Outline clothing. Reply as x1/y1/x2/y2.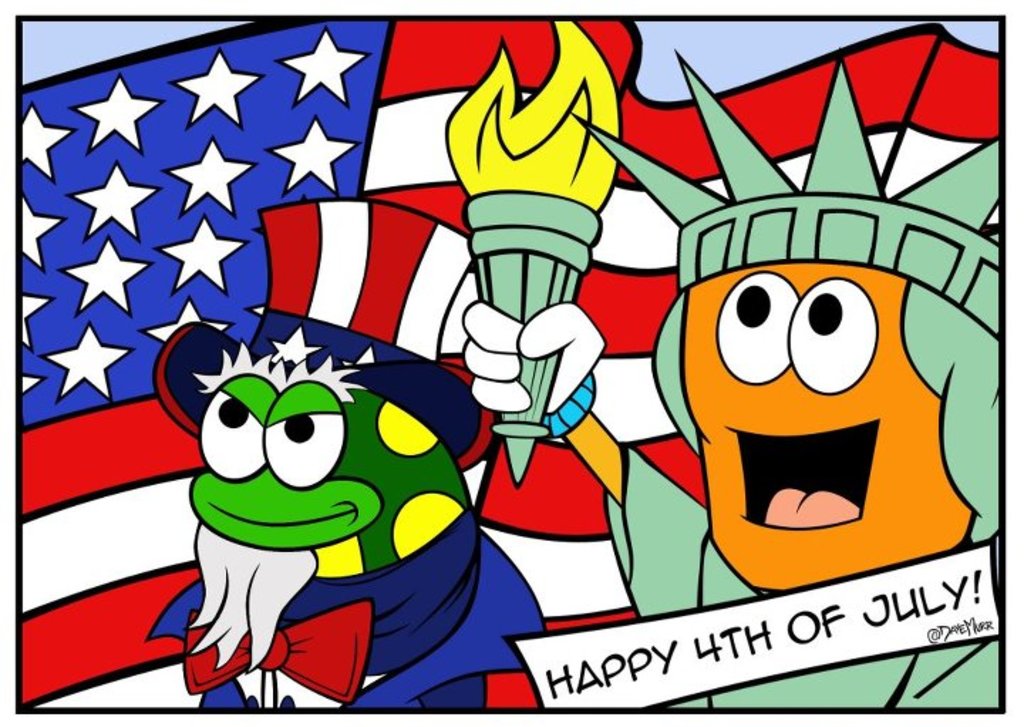
599/445/1010/721.
